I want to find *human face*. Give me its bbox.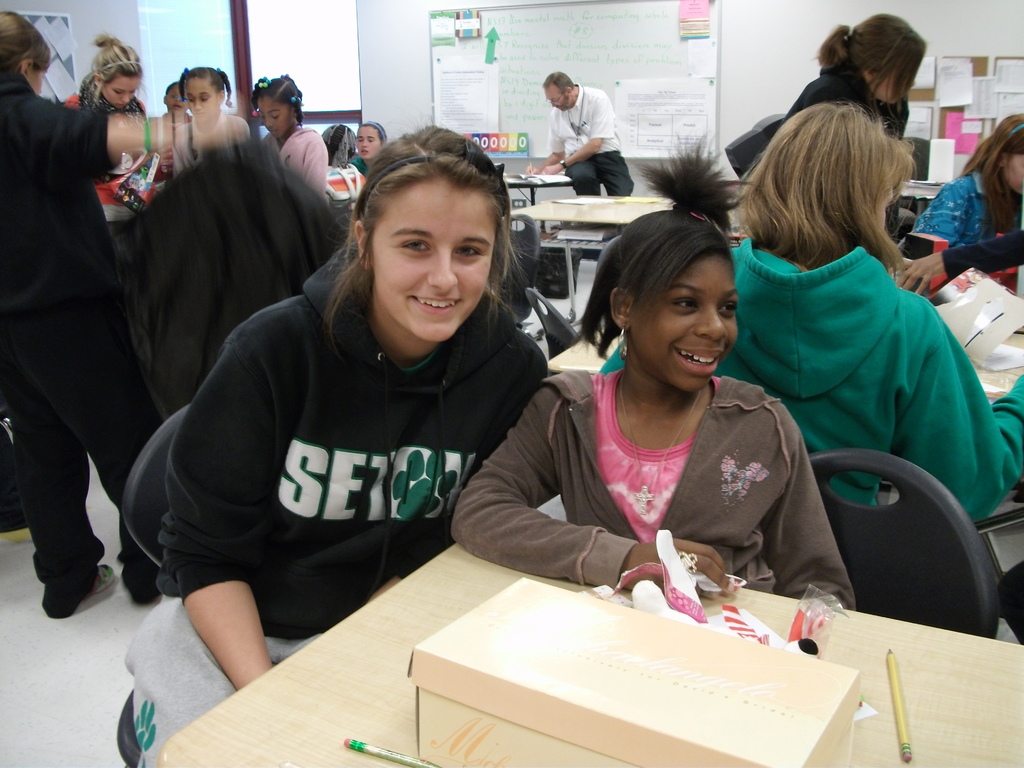
(886, 61, 917, 104).
